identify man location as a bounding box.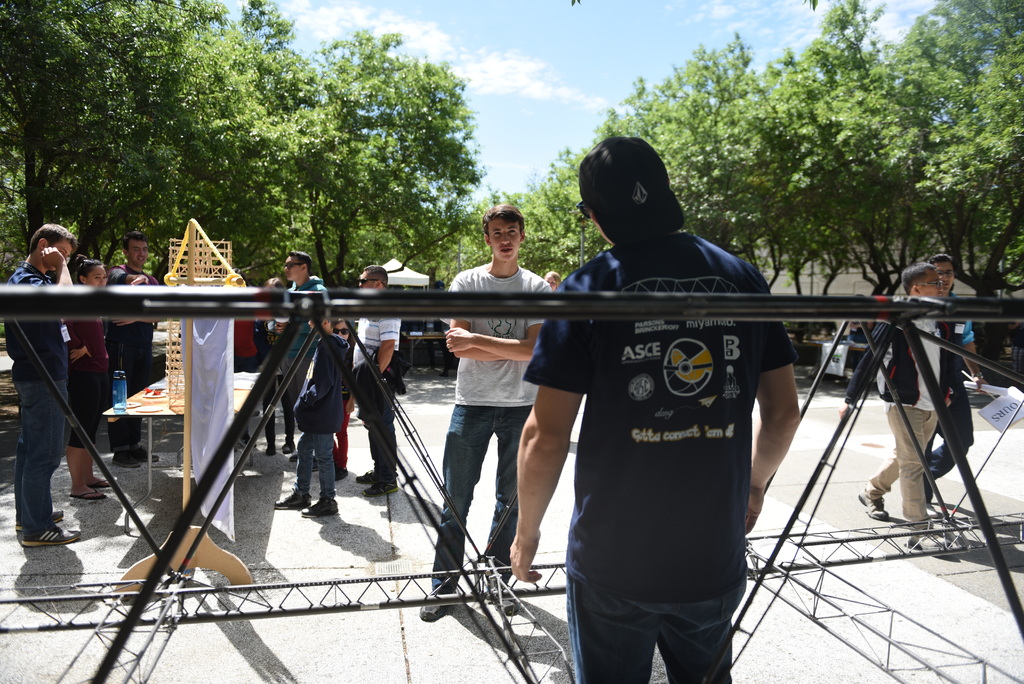
x1=67, y1=255, x2=118, y2=516.
